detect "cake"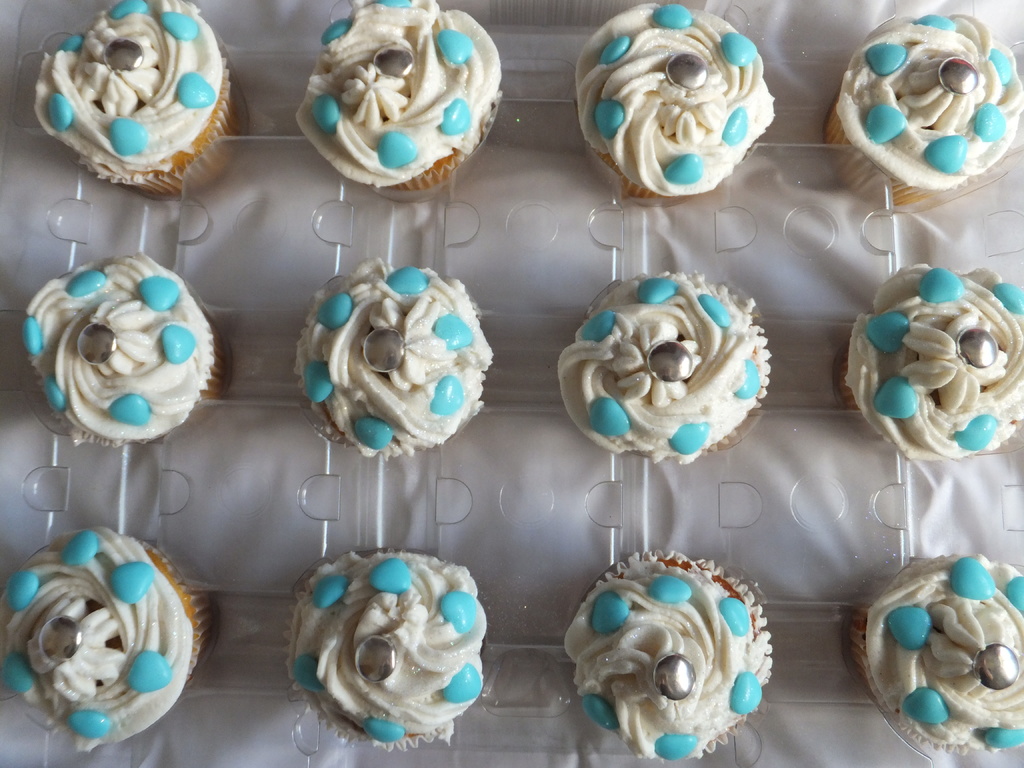
296 259 493 458
